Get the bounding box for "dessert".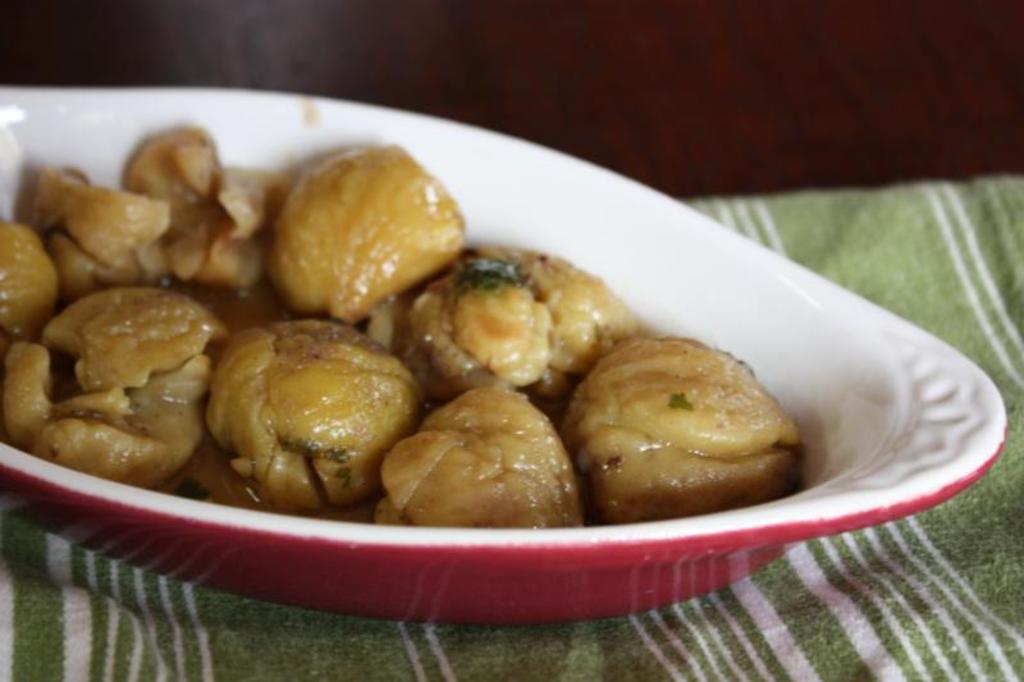
{"x1": 568, "y1": 330, "x2": 796, "y2": 516}.
